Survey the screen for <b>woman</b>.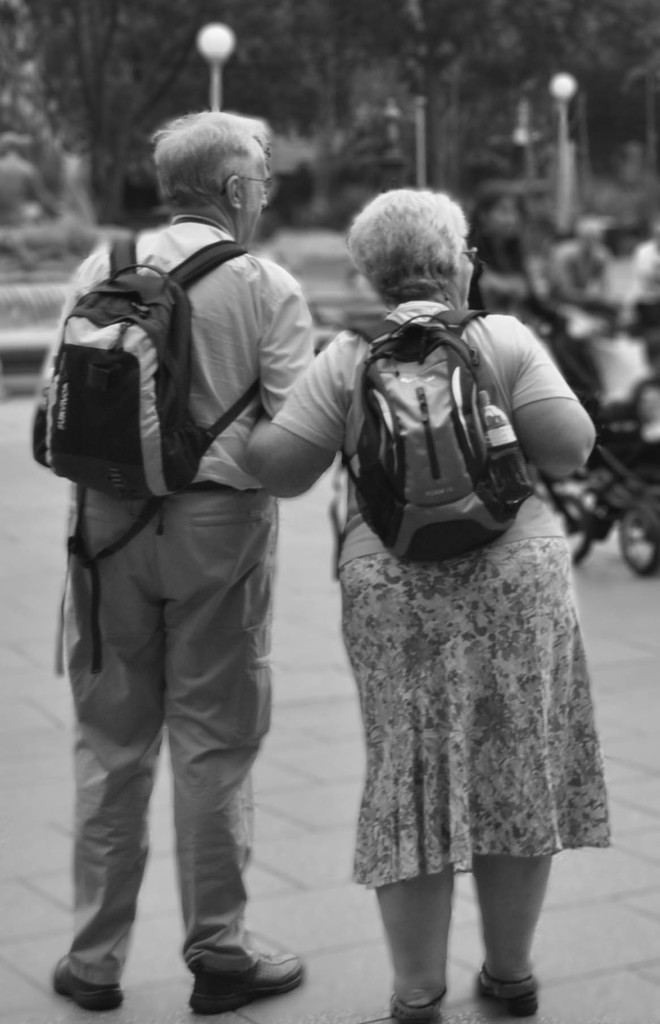
Survey found: rect(472, 182, 566, 328).
